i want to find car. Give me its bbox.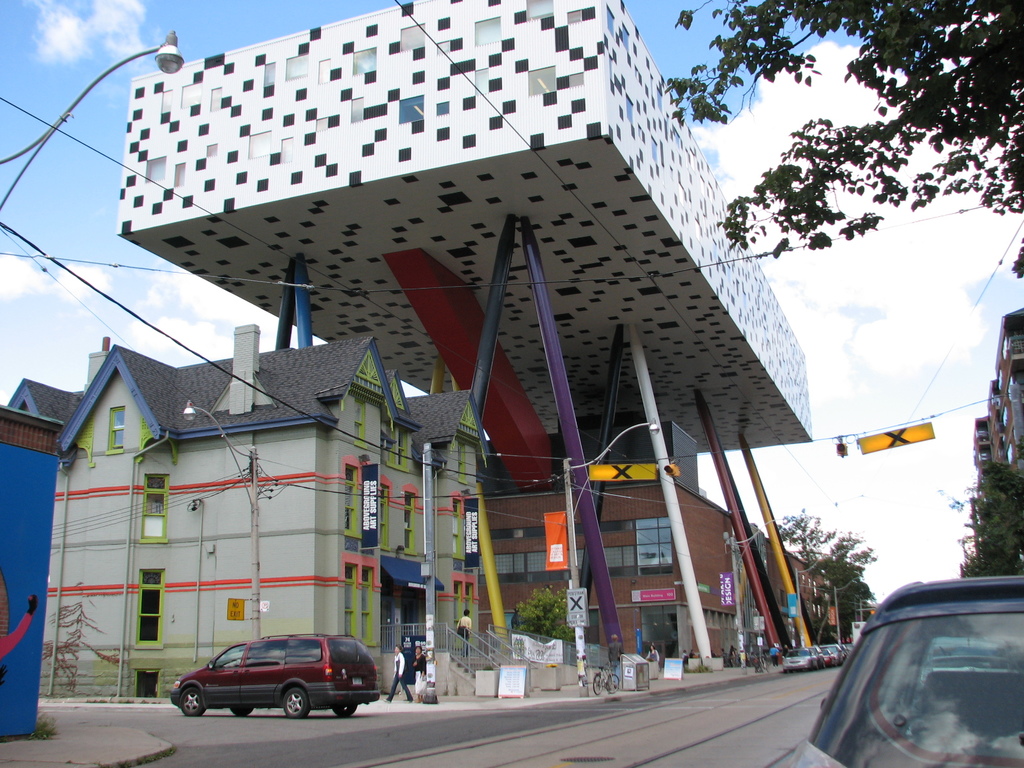
box=[789, 577, 1023, 767].
